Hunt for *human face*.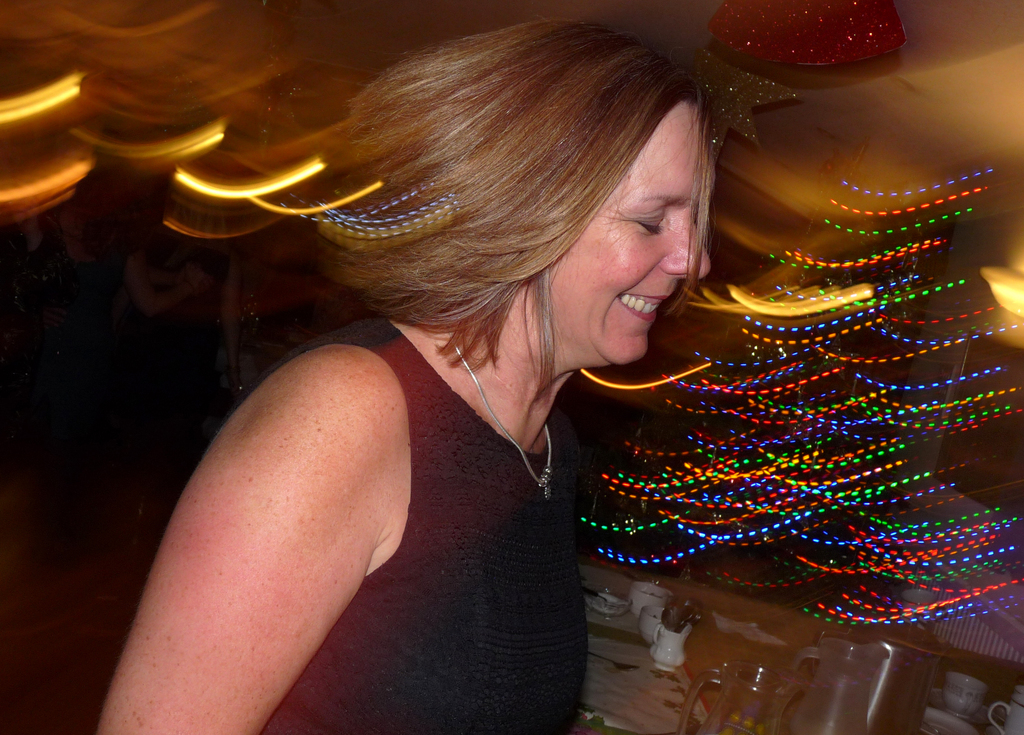
Hunted down at 550 103 710 366.
